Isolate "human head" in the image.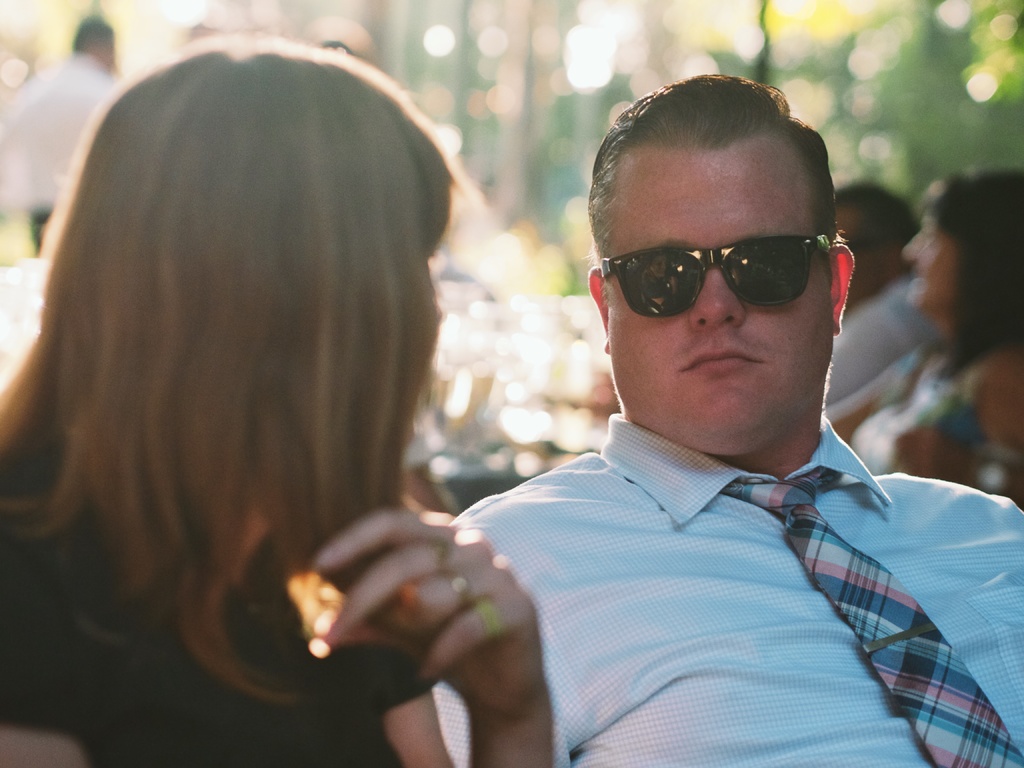
Isolated region: [x1=837, y1=185, x2=922, y2=311].
